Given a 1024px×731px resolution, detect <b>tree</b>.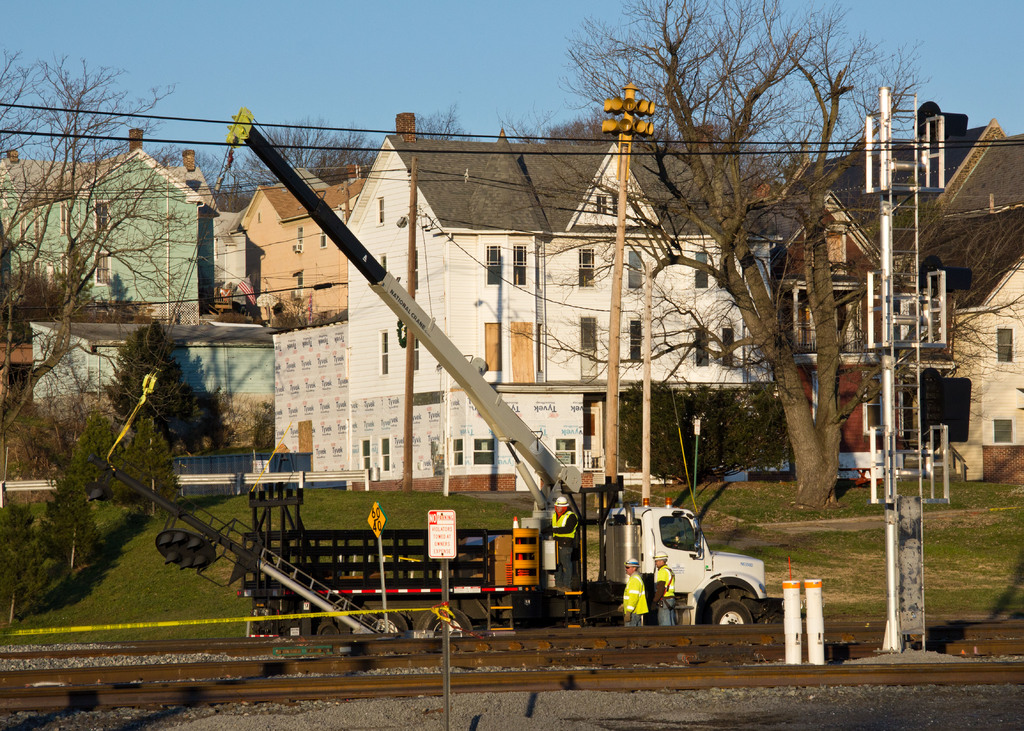
left=43, top=475, right=105, bottom=575.
